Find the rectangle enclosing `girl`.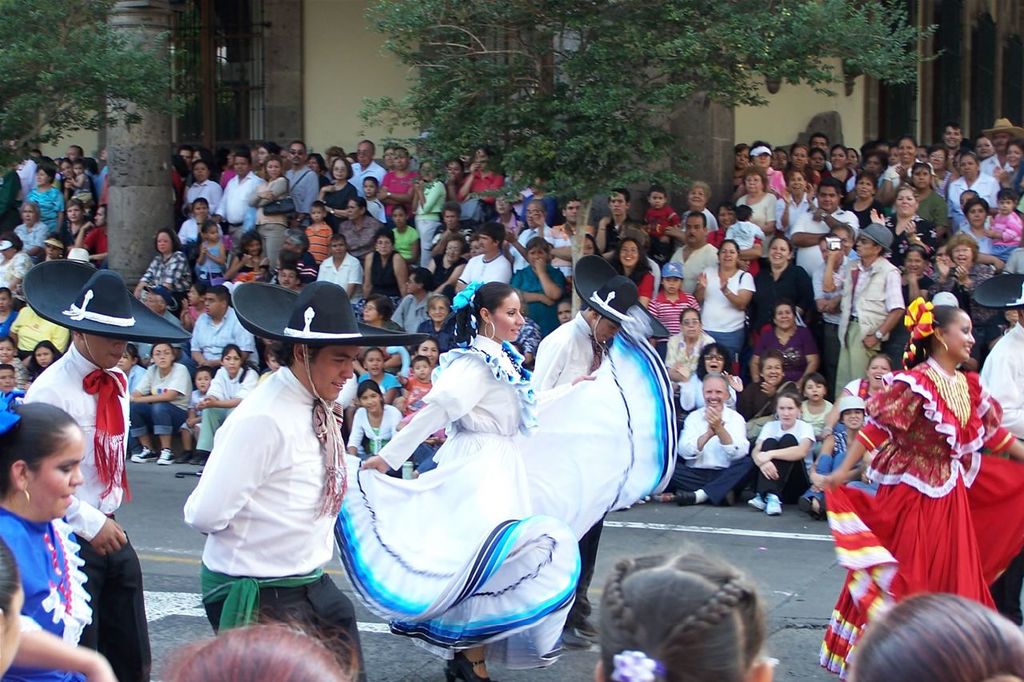
region(396, 358, 445, 439).
